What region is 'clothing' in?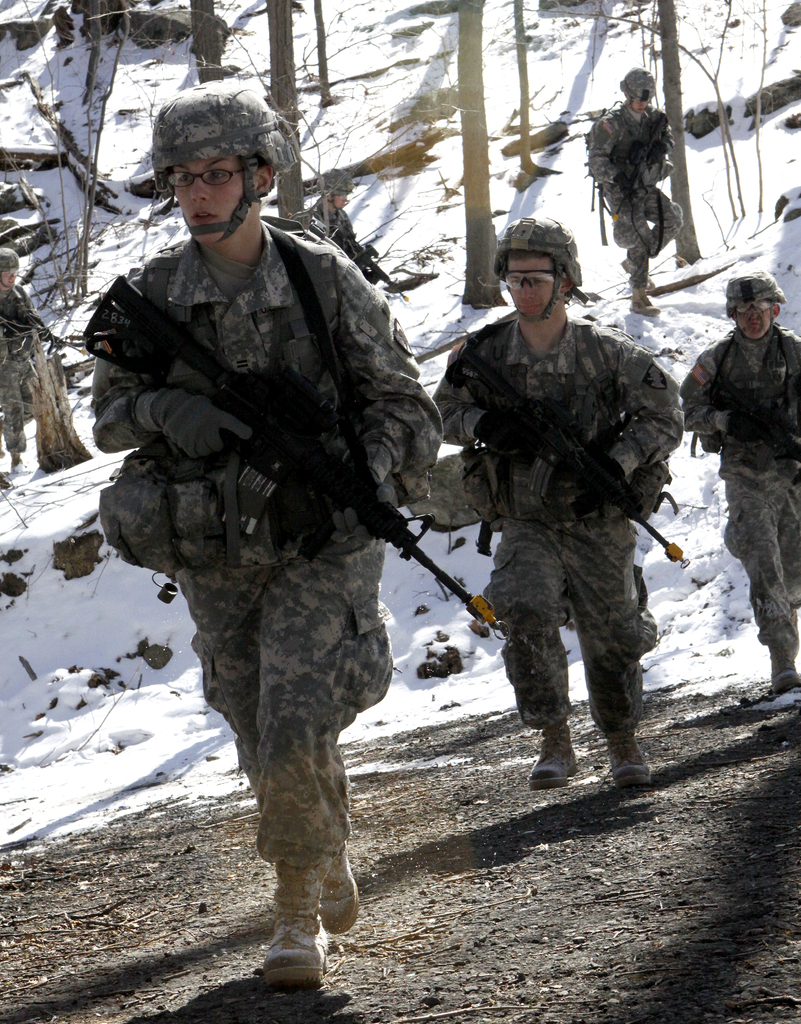
0 285 46 454.
